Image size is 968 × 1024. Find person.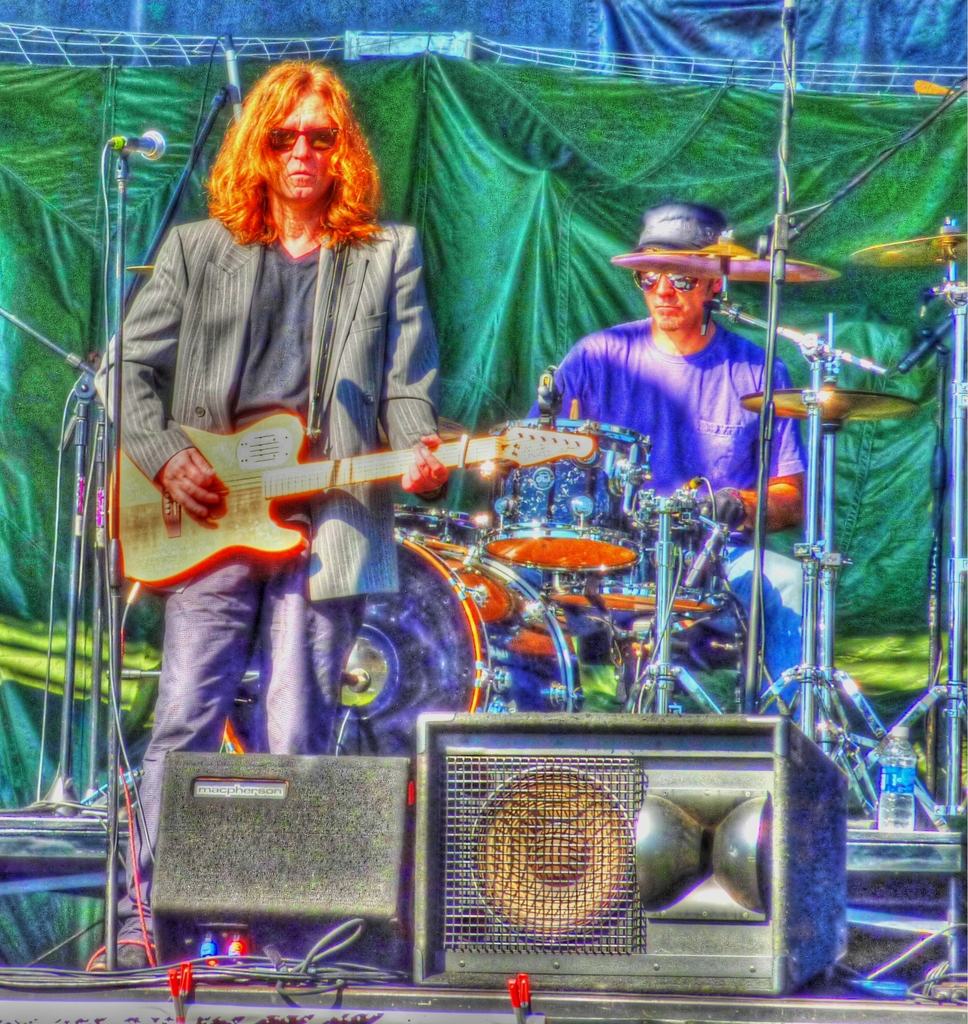
Rect(501, 205, 823, 548).
